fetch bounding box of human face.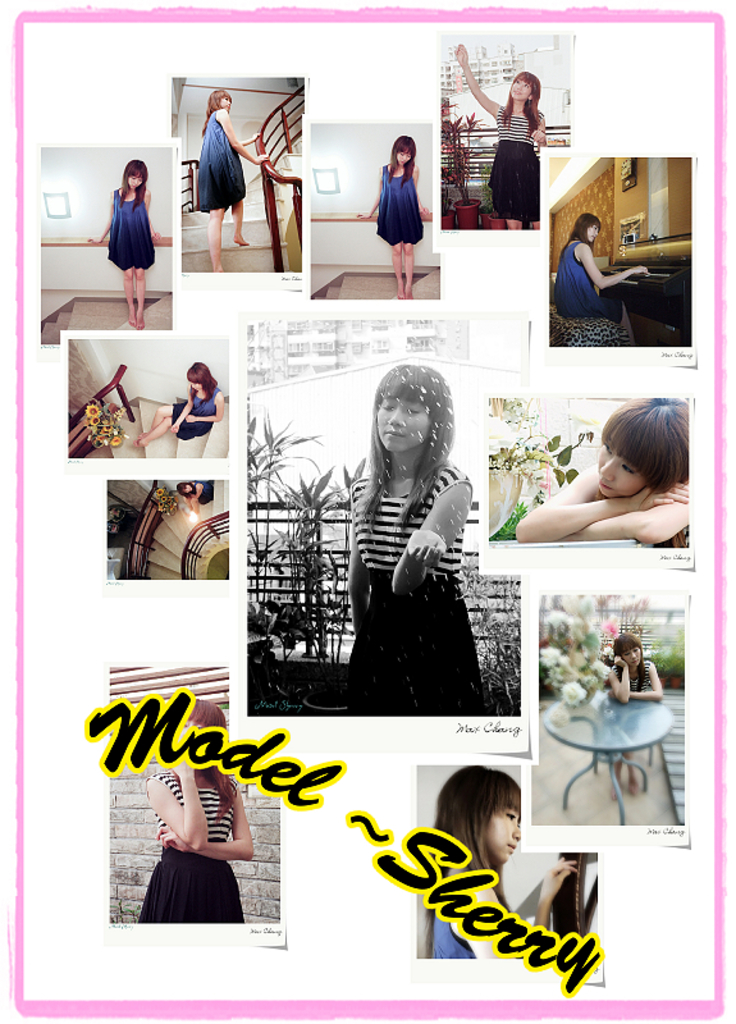
Bbox: BBox(218, 95, 228, 113).
